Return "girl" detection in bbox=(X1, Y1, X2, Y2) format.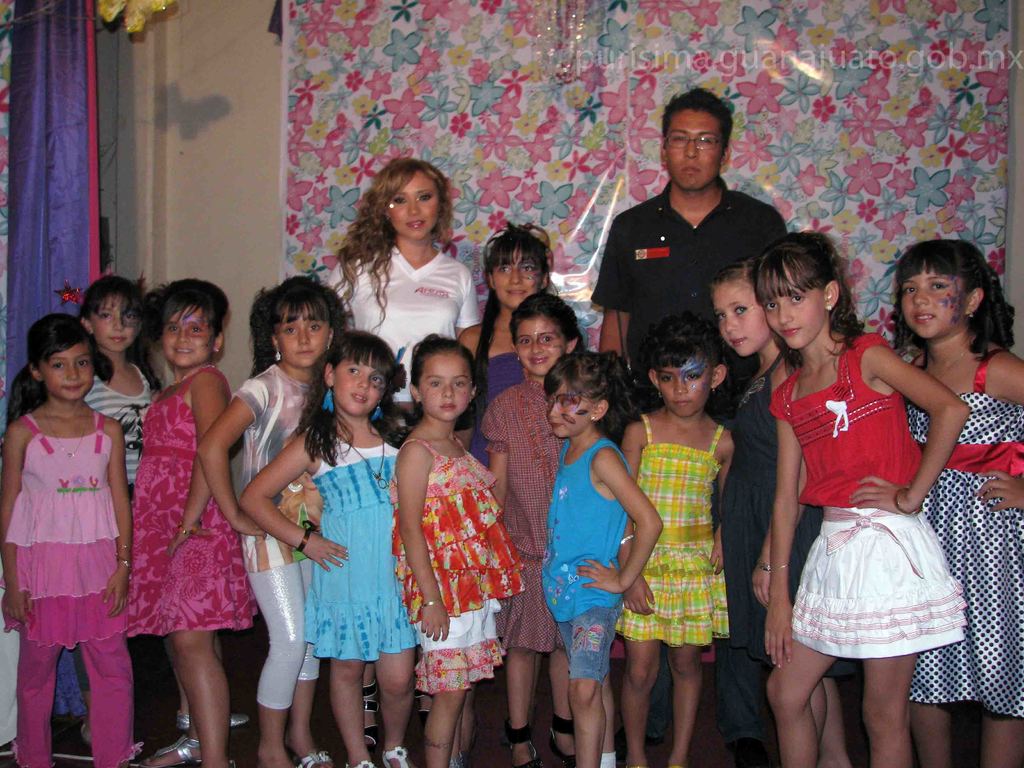
bbox=(1, 312, 131, 767).
